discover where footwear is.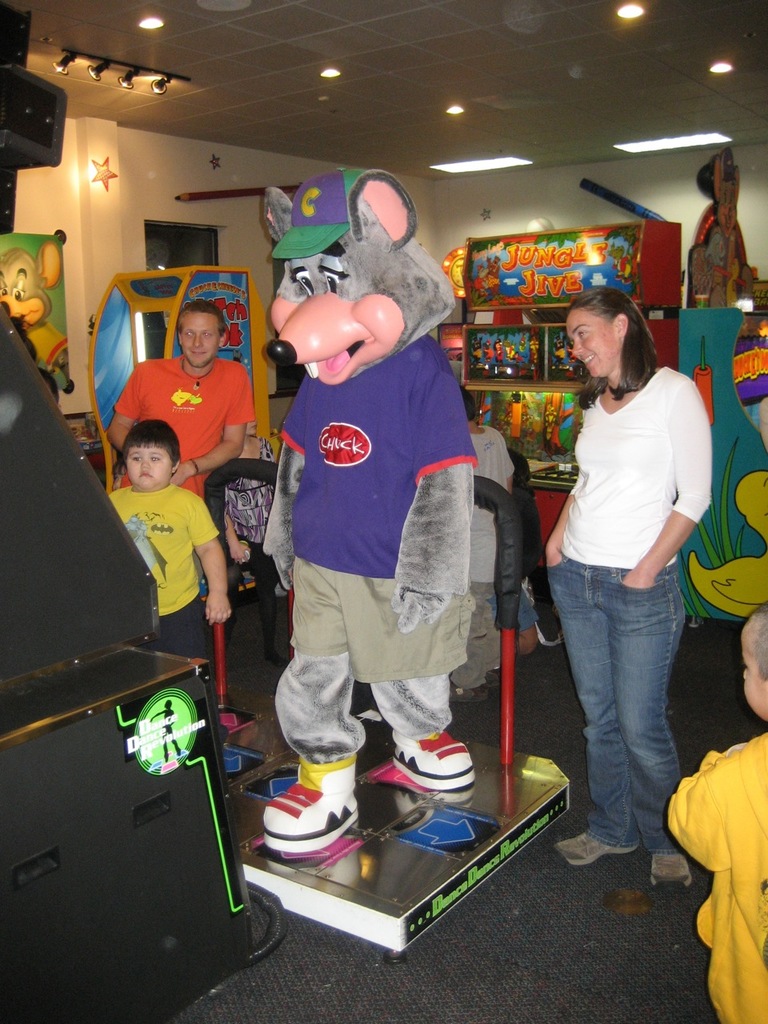
Discovered at left=391, top=722, right=479, bottom=802.
